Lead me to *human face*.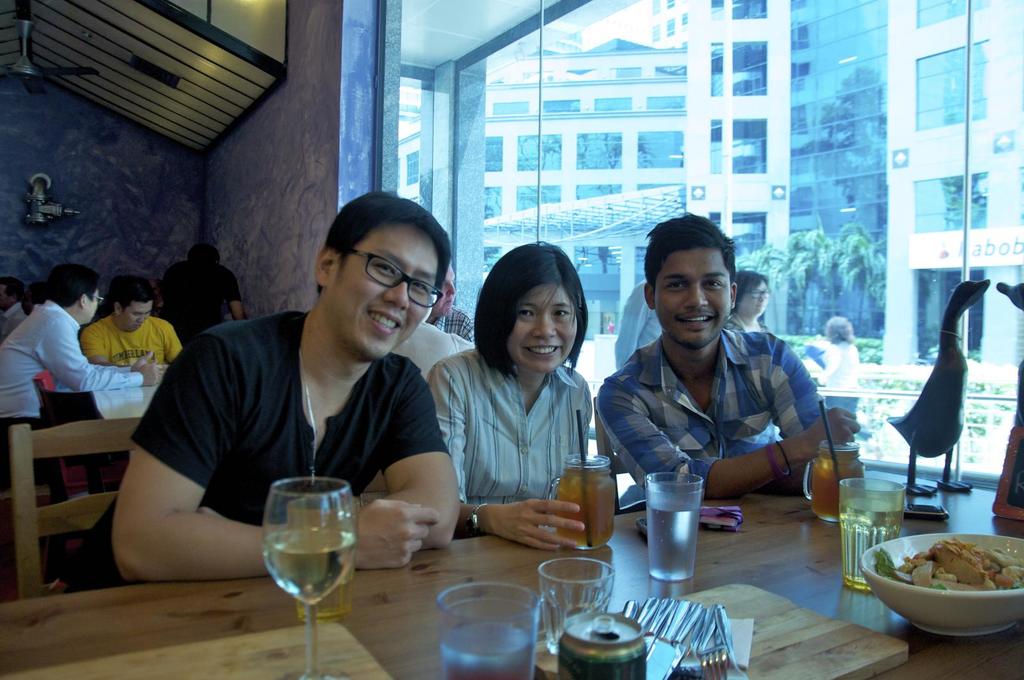
Lead to x1=119 y1=301 x2=157 y2=332.
